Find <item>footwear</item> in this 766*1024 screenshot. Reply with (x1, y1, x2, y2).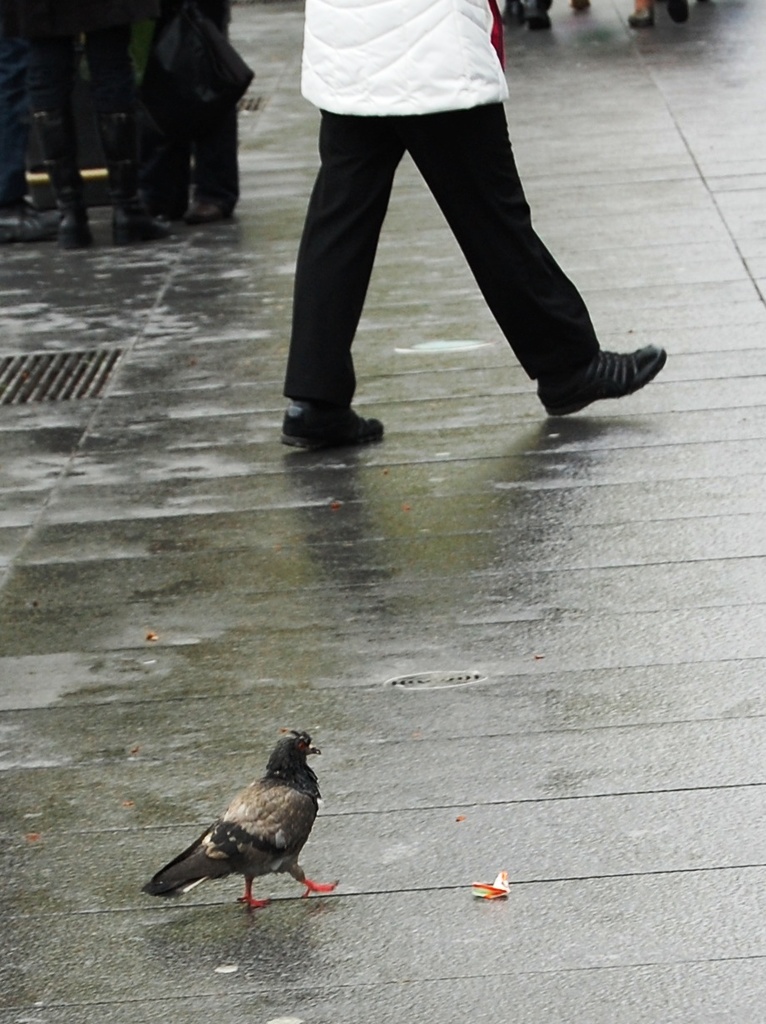
(502, 2, 522, 27).
